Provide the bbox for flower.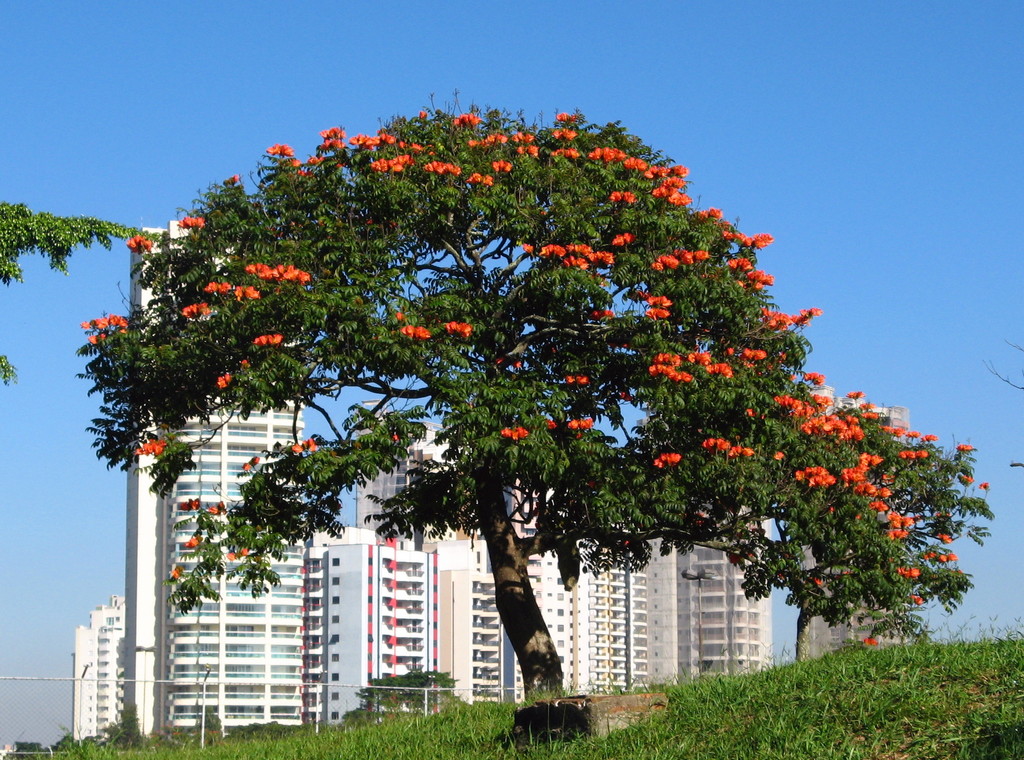
189/493/201/508.
